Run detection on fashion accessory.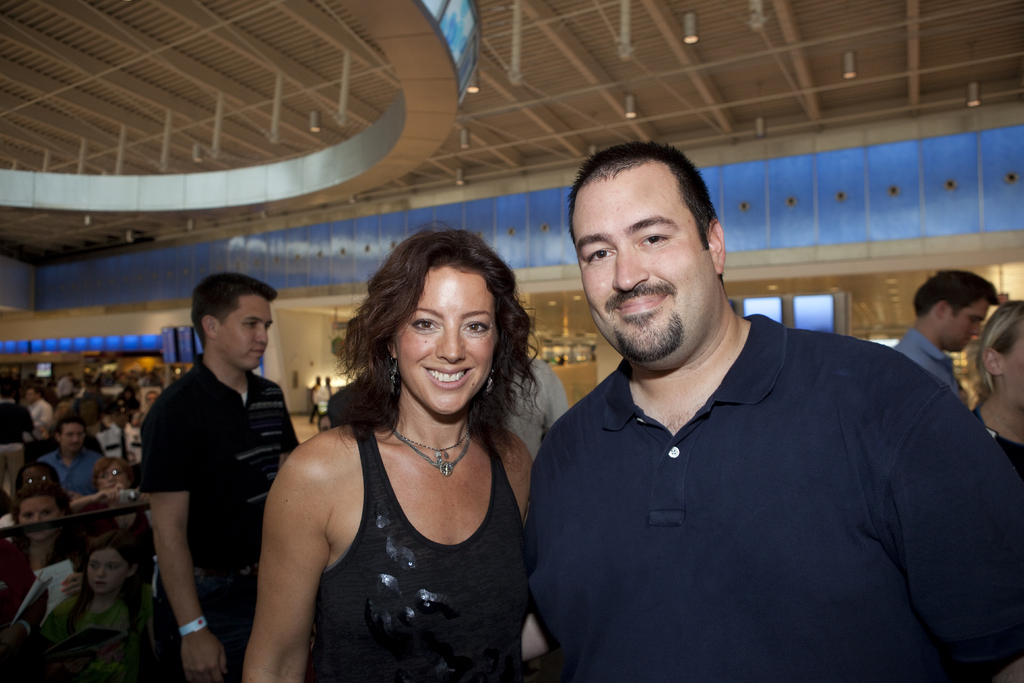
Result: bbox=(387, 423, 472, 460).
